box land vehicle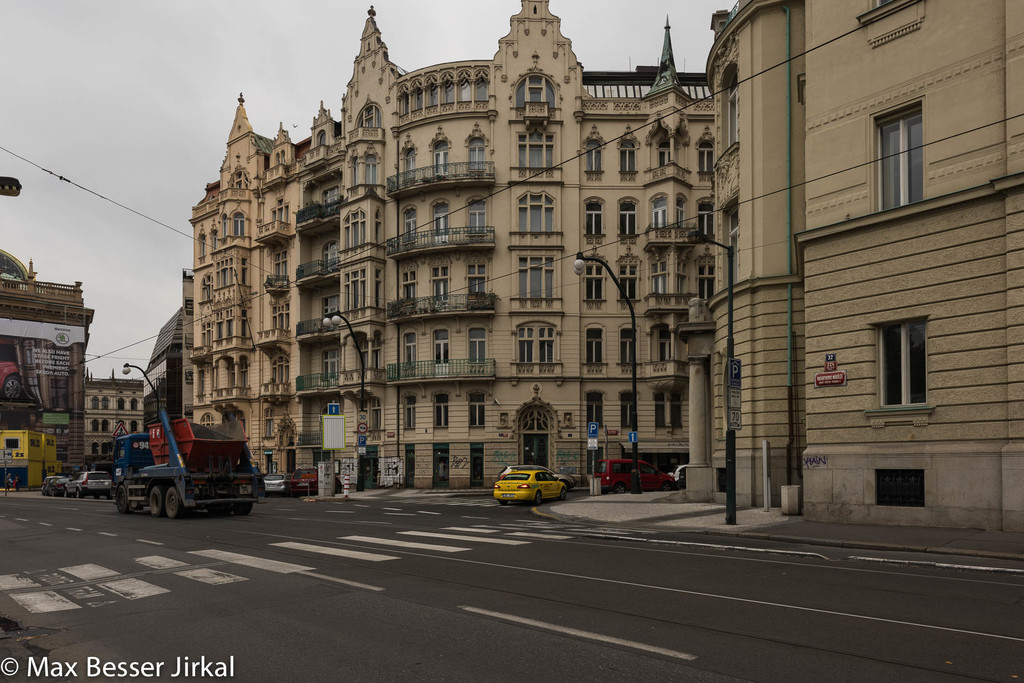
bbox=(116, 391, 271, 526)
